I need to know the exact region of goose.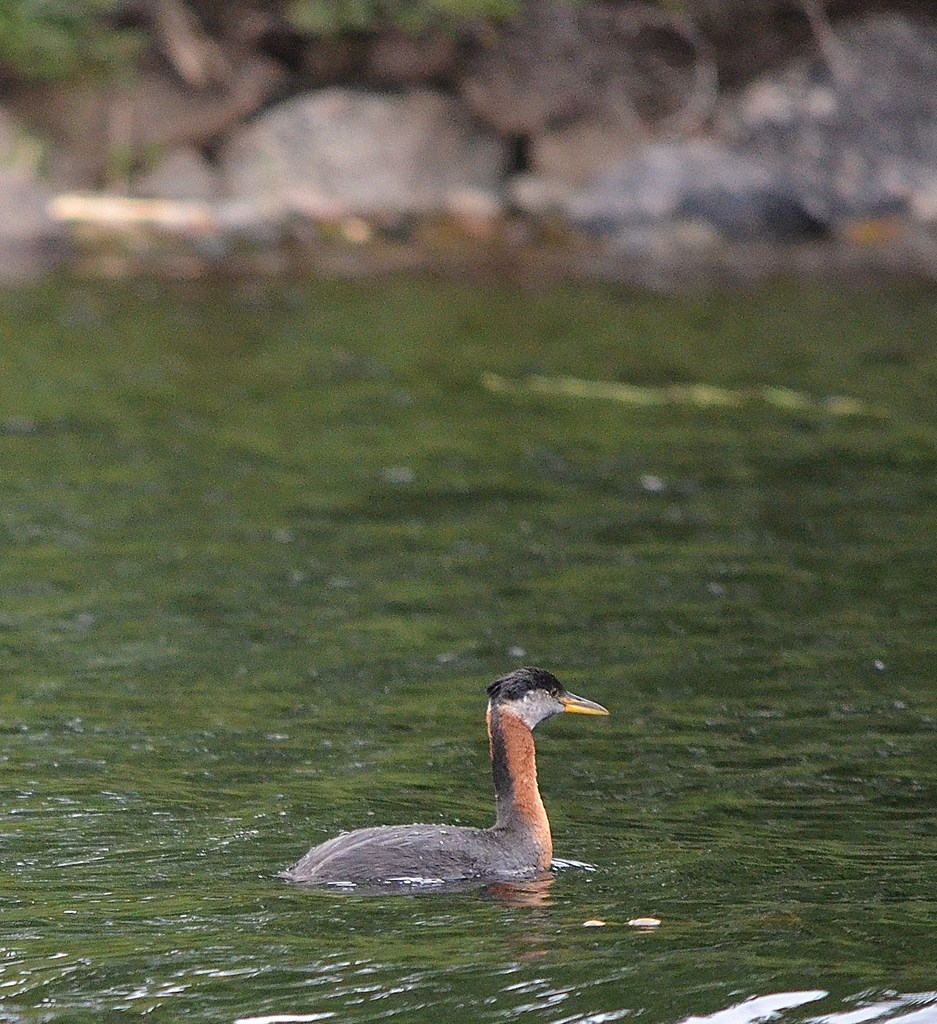
Region: 288 664 626 913.
